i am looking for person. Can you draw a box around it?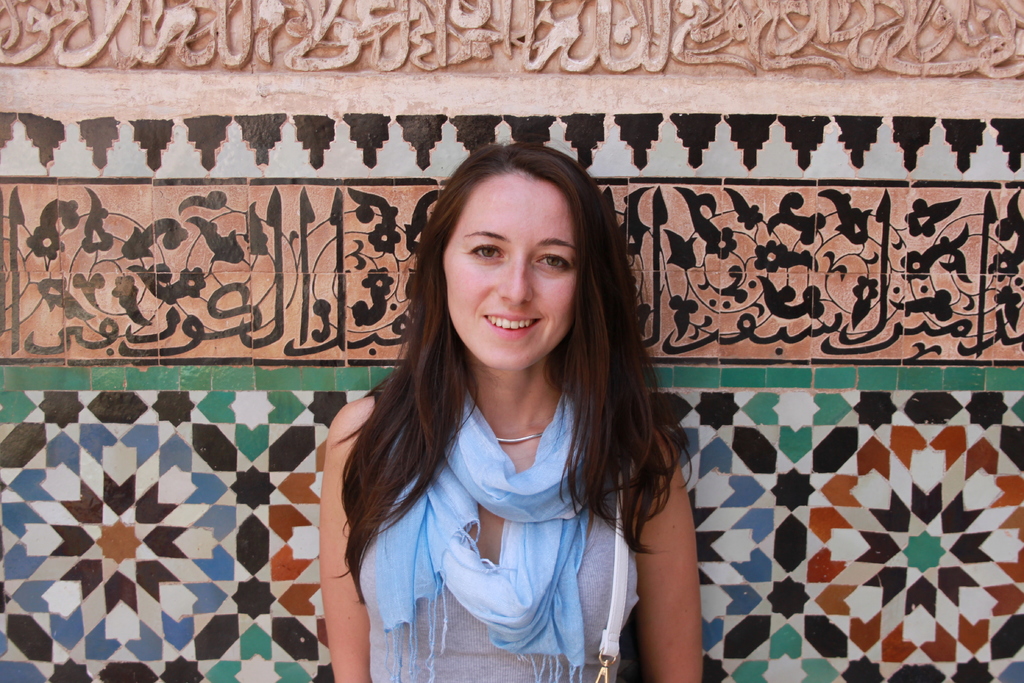
Sure, the bounding box is region(319, 128, 712, 682).
